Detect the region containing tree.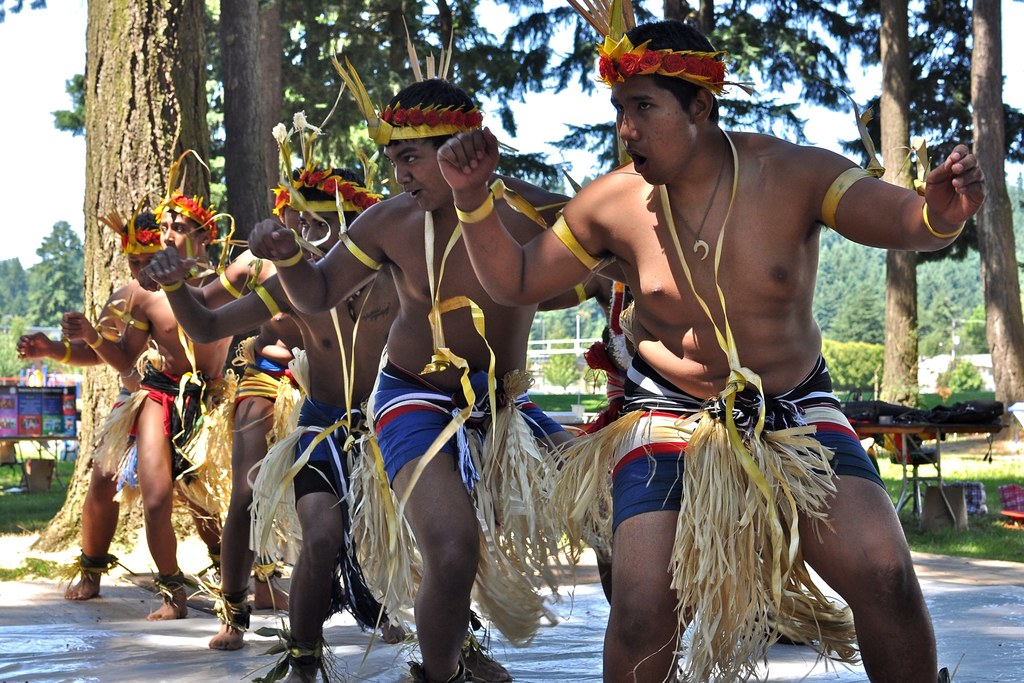
(left=216, top=0, right=553, bottom=381).
